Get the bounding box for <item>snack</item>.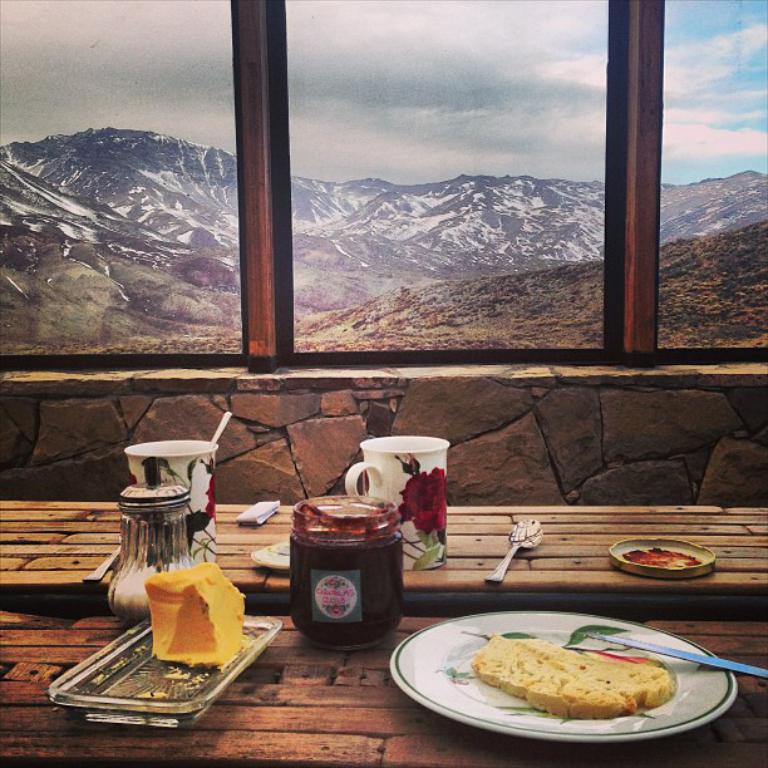
{"x1": 467, "y1": 635, "x2": 690, "y2": 743}.
